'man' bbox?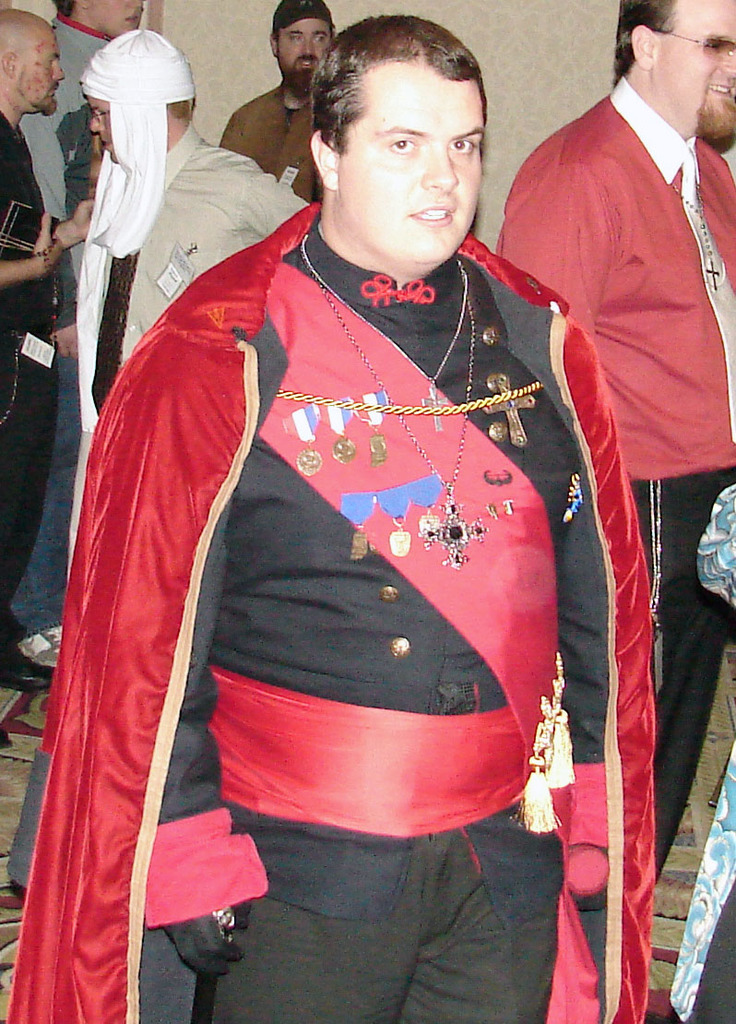
3,30,307,893
